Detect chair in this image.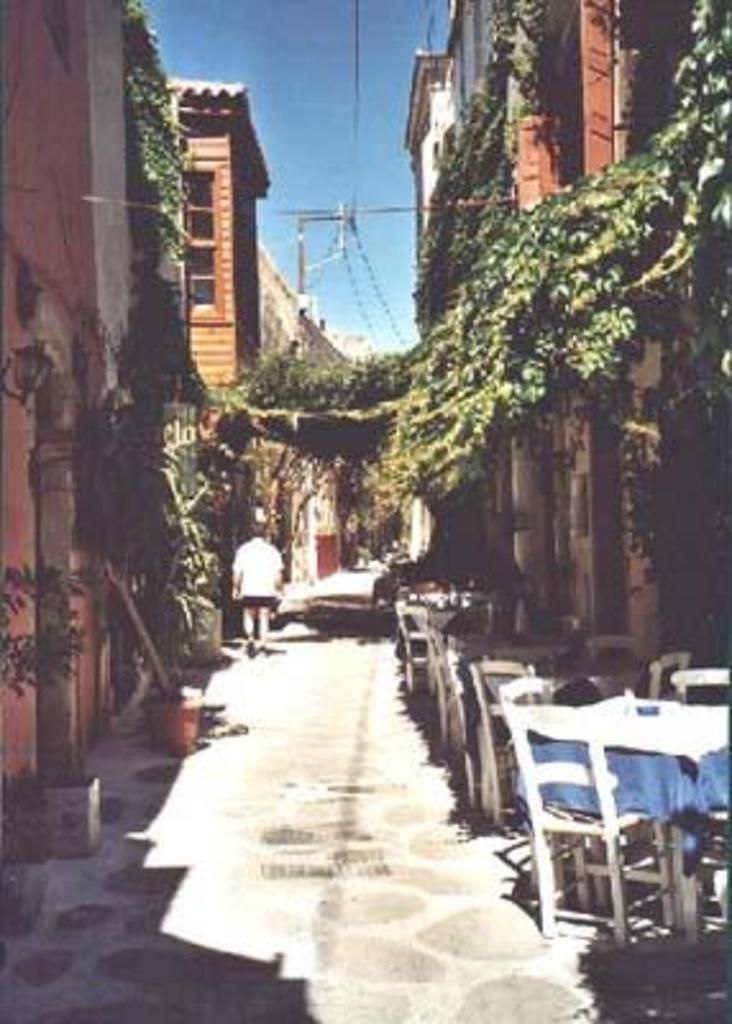
Detection: 479/655/545/817.
